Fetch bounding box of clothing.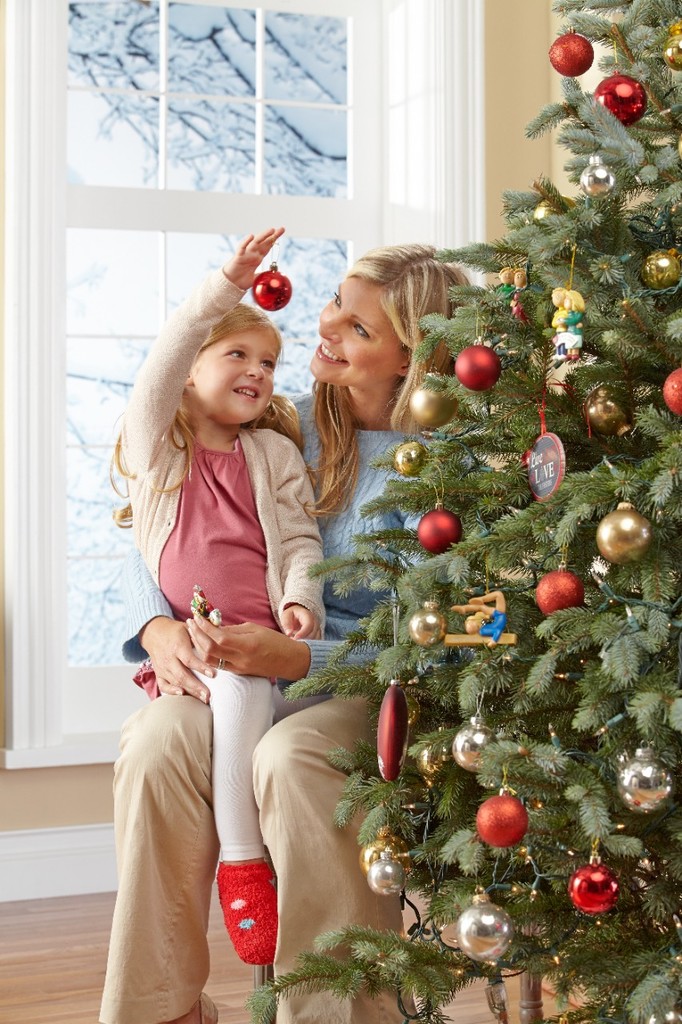
Bbox: bbox=(95, 378, 487, 1023).
